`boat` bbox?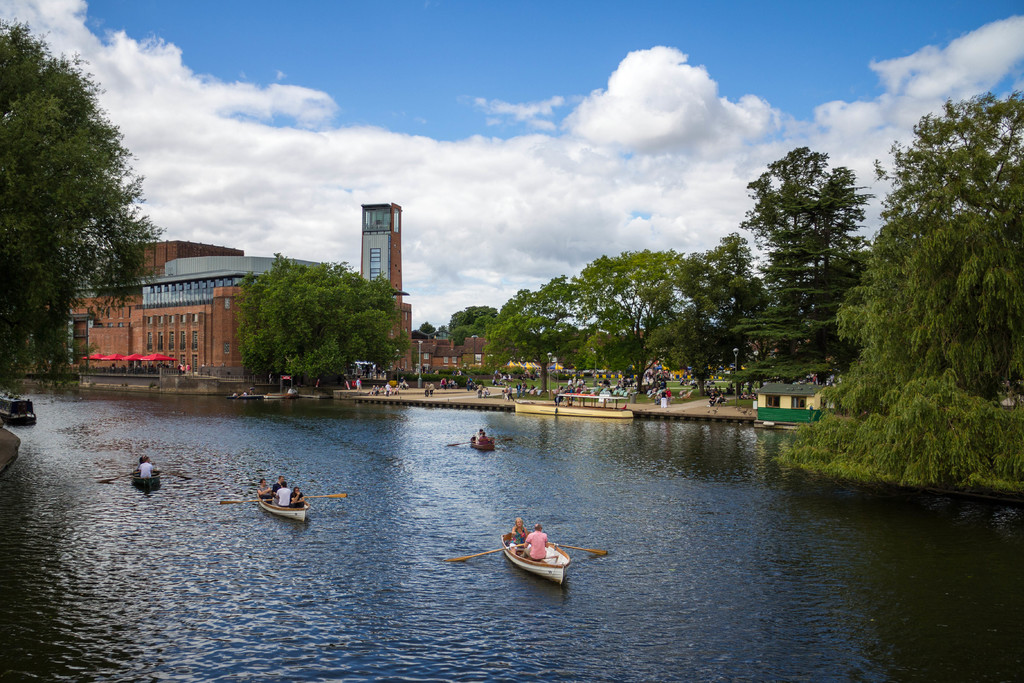
bbox=(219, 486, 346, 520)
